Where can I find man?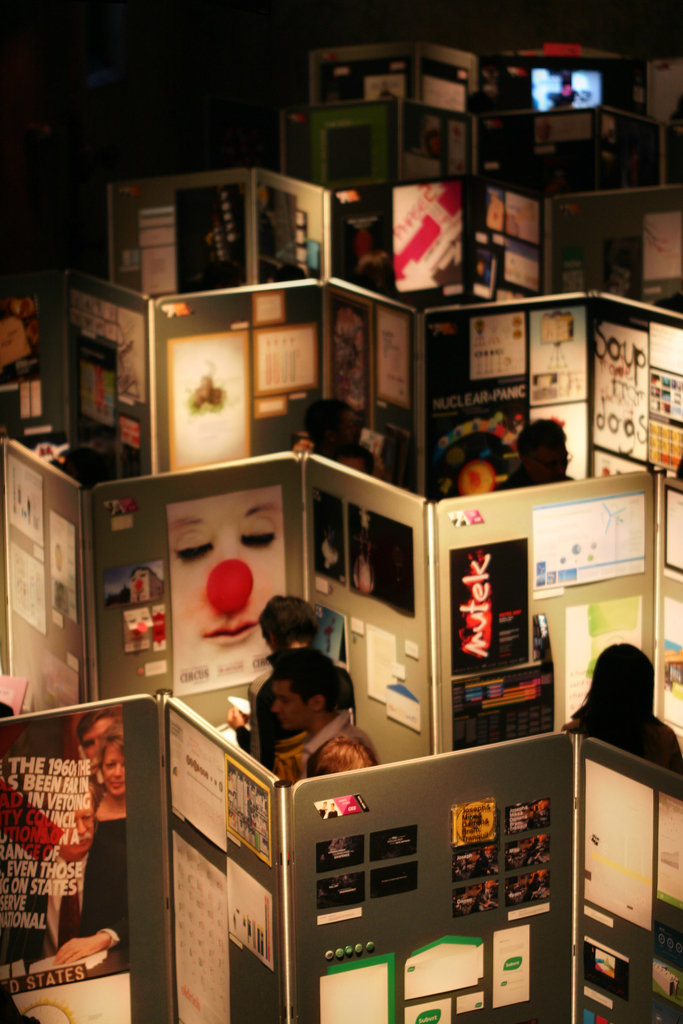
You can find it at {"left": 261, "top": 642, "right": 373, "bottom": 781}.
